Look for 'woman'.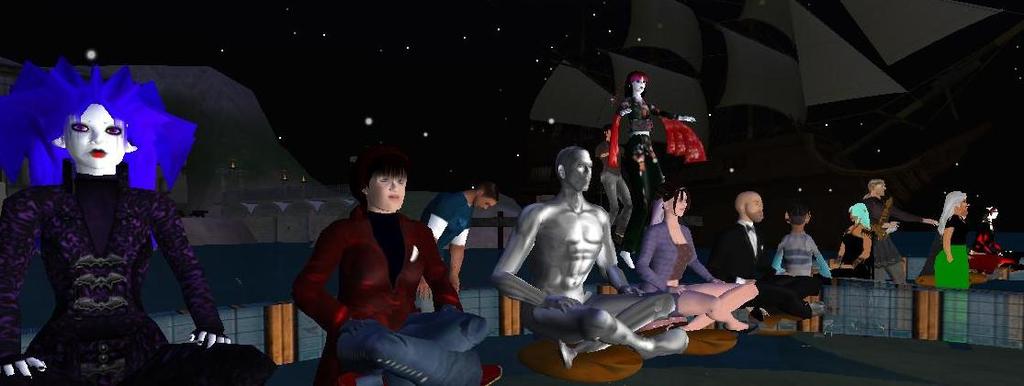
Found: box=[0, 60, 239, 385].
